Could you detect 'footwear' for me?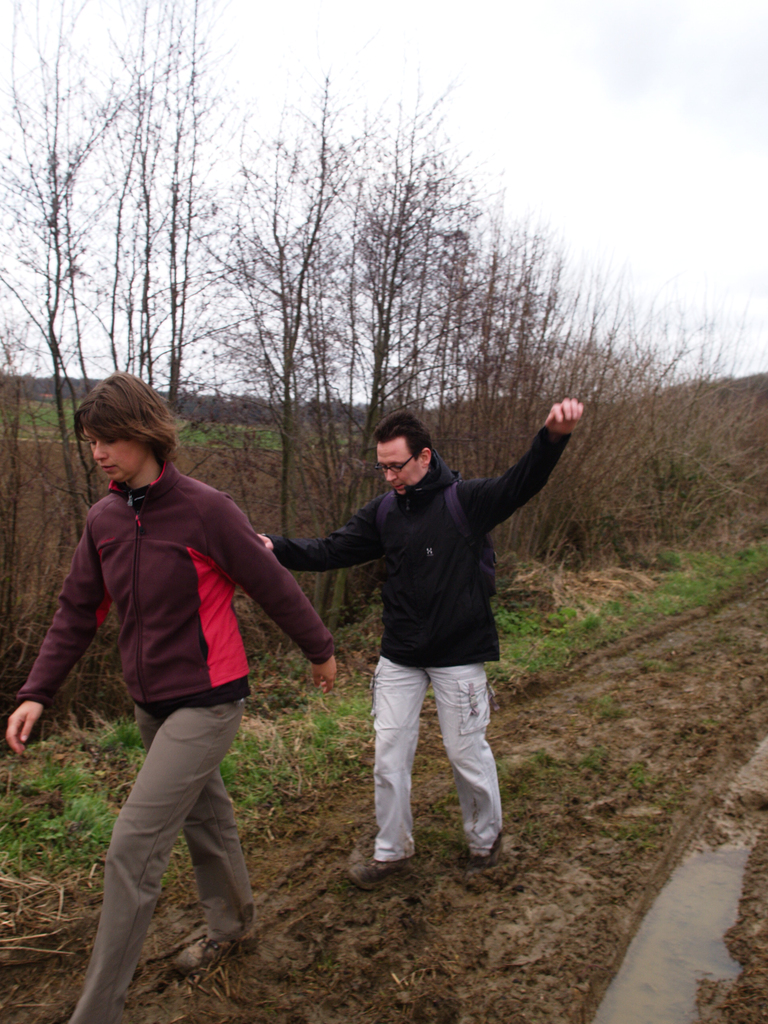
Detection result: [x1=460, y1=836, x2=504, y2=863].
